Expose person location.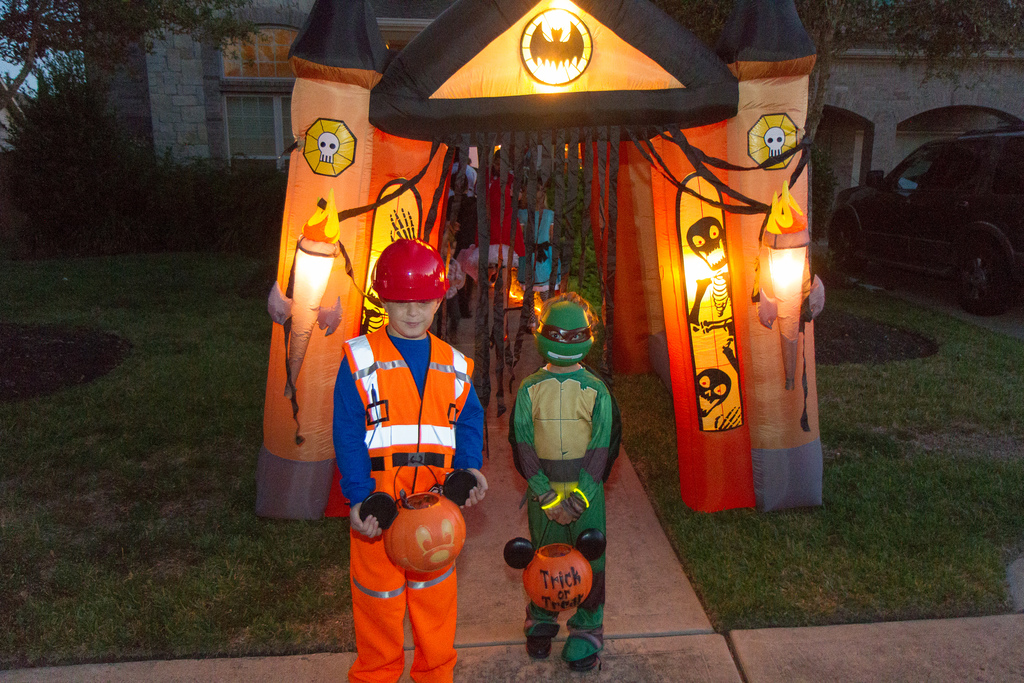
Exposed at select_region(332, 238, 487, 682).
